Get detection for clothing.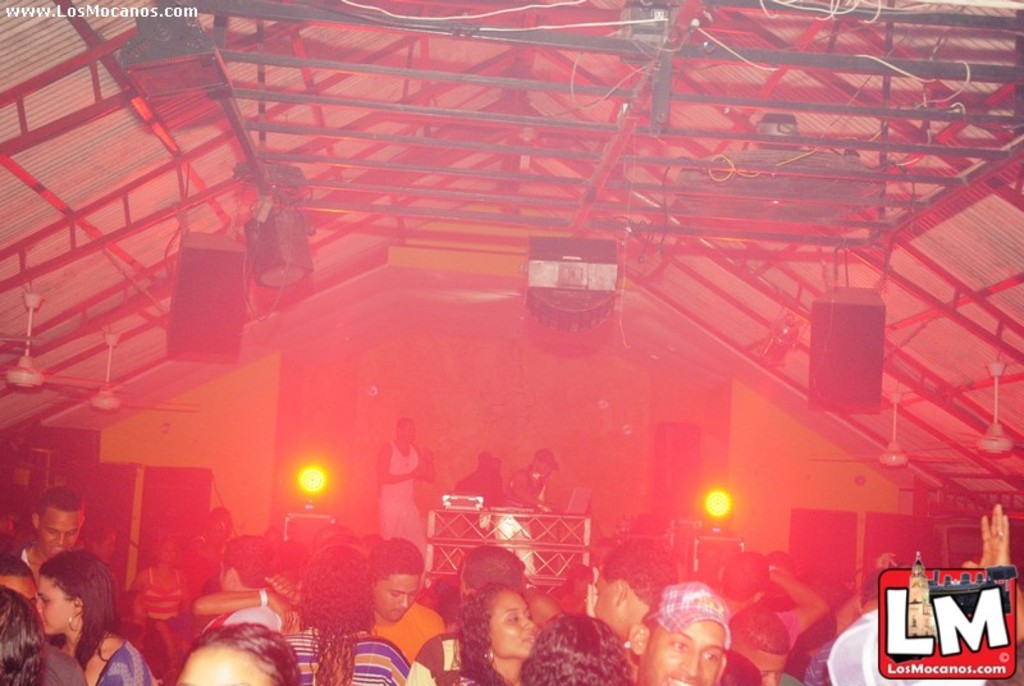
Detection: bbox(207, 608, 280, 631).
